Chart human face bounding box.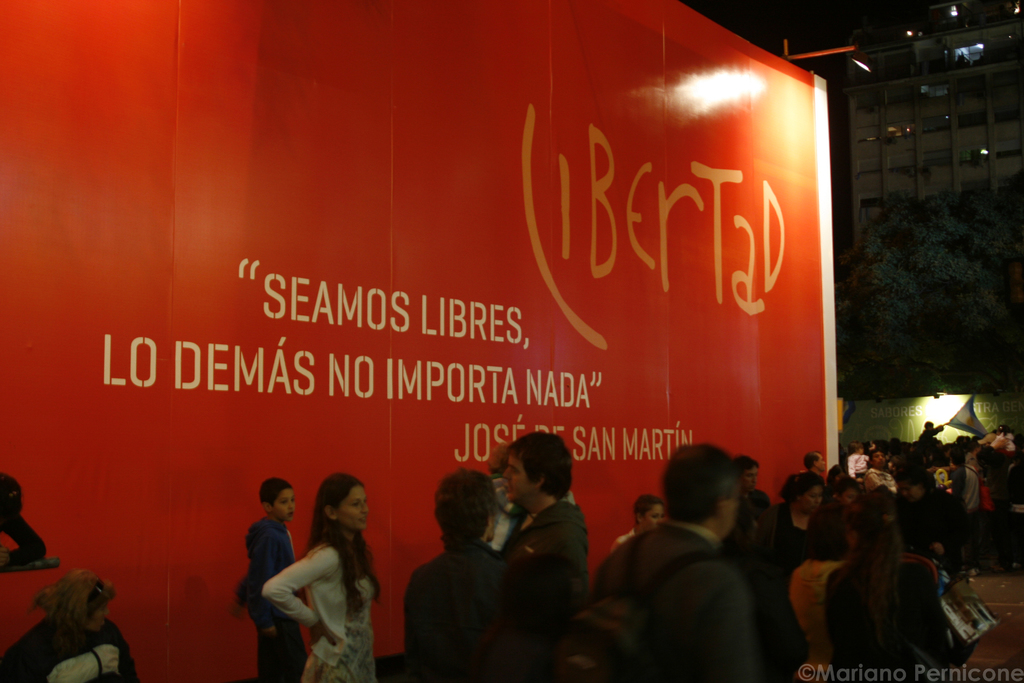
Charted: locate(872, 454, 884, 469).
